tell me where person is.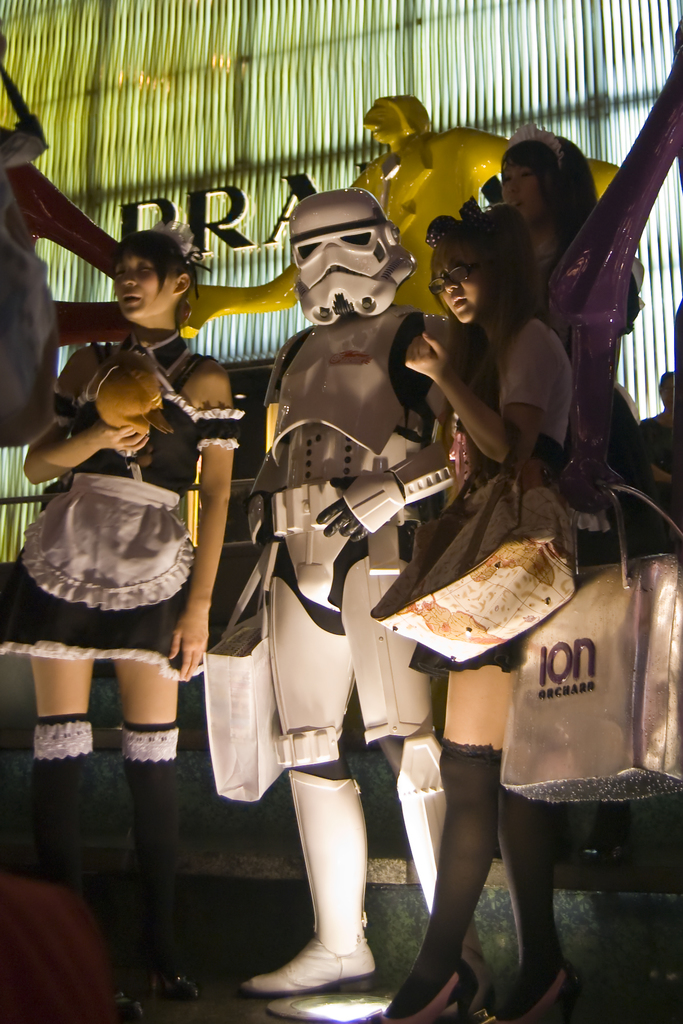
person is at 501,136,639,556.
